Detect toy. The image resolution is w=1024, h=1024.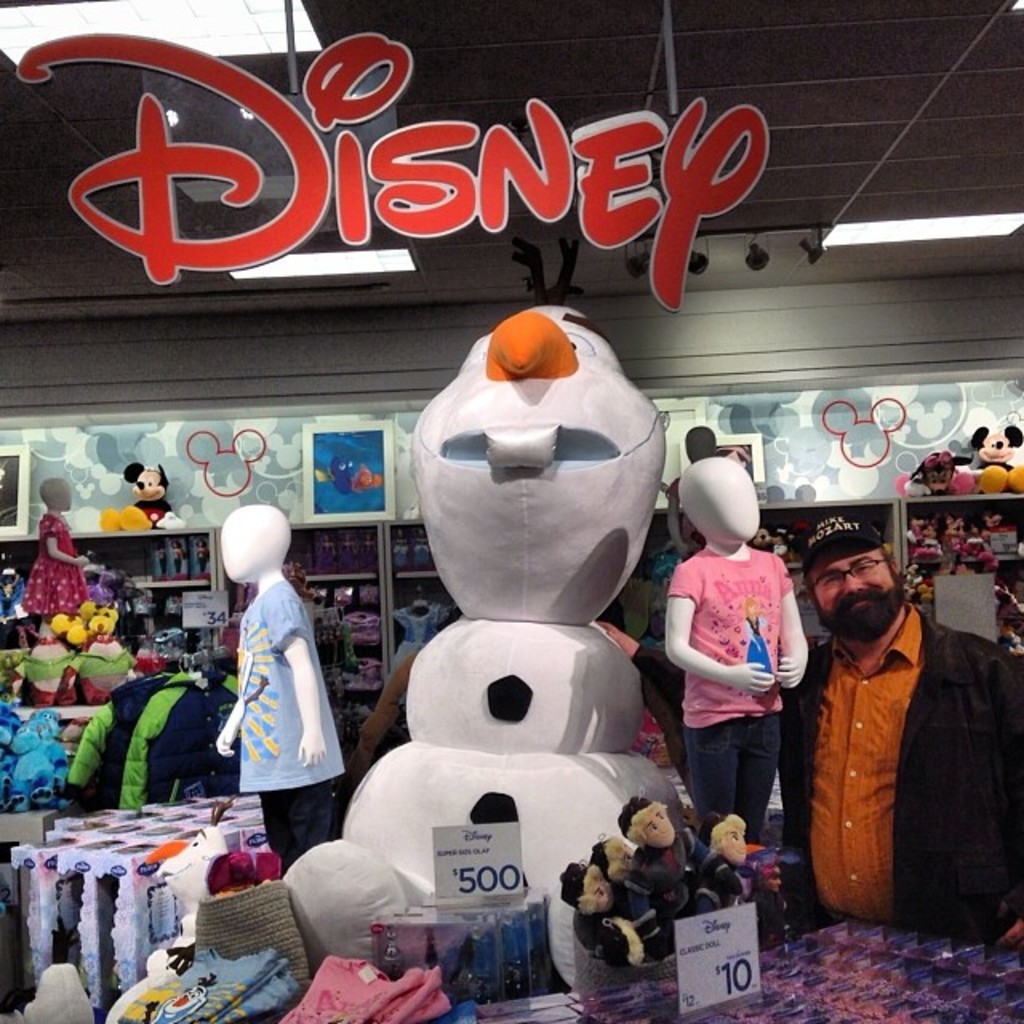
{"x1": 82, "y1": 605, "x2": 118, "y2": 645}.
